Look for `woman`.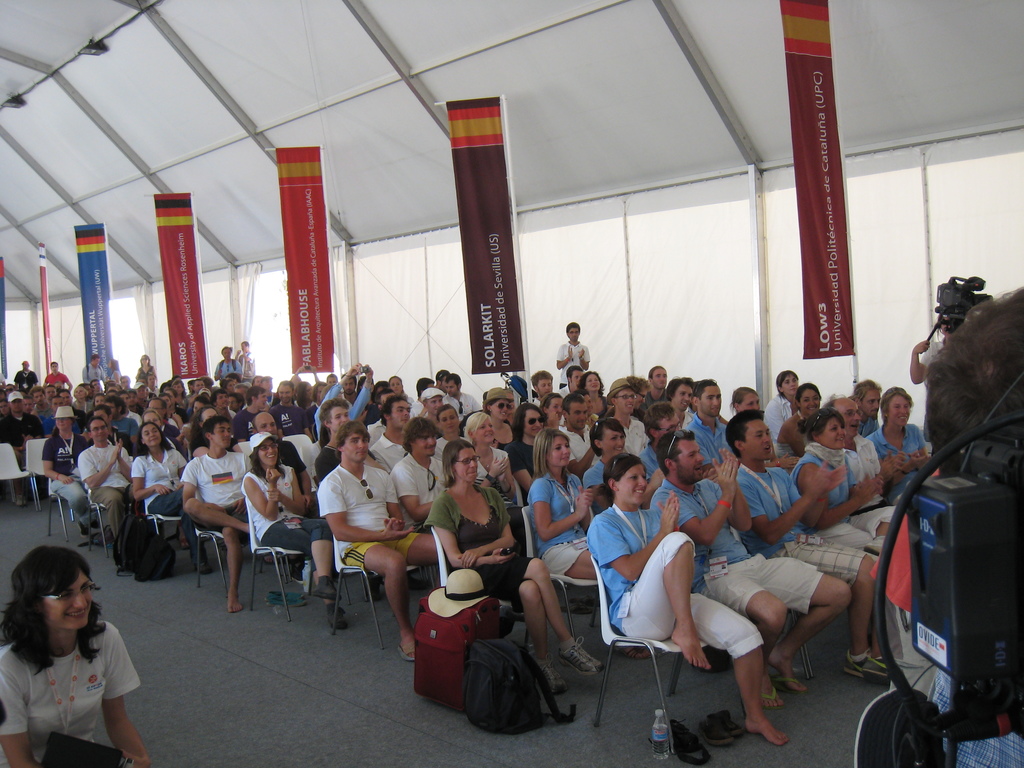
Found: pyautogui.locateOnScreen(0, 557, 143, 762).
